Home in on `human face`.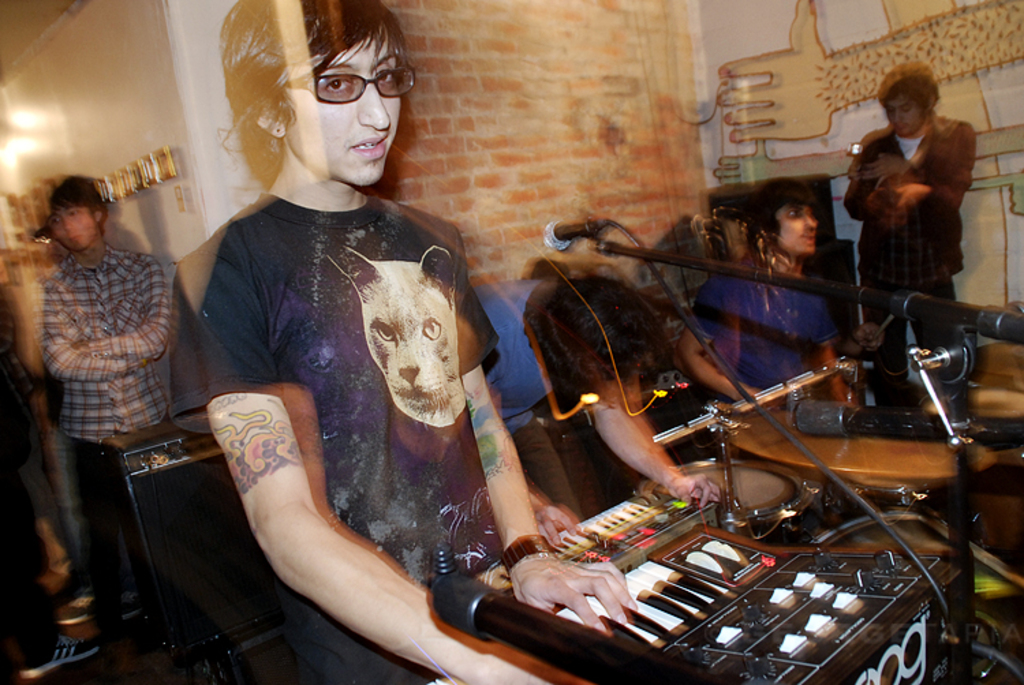
Homed in at select_region(881, 89, 922, 130).
